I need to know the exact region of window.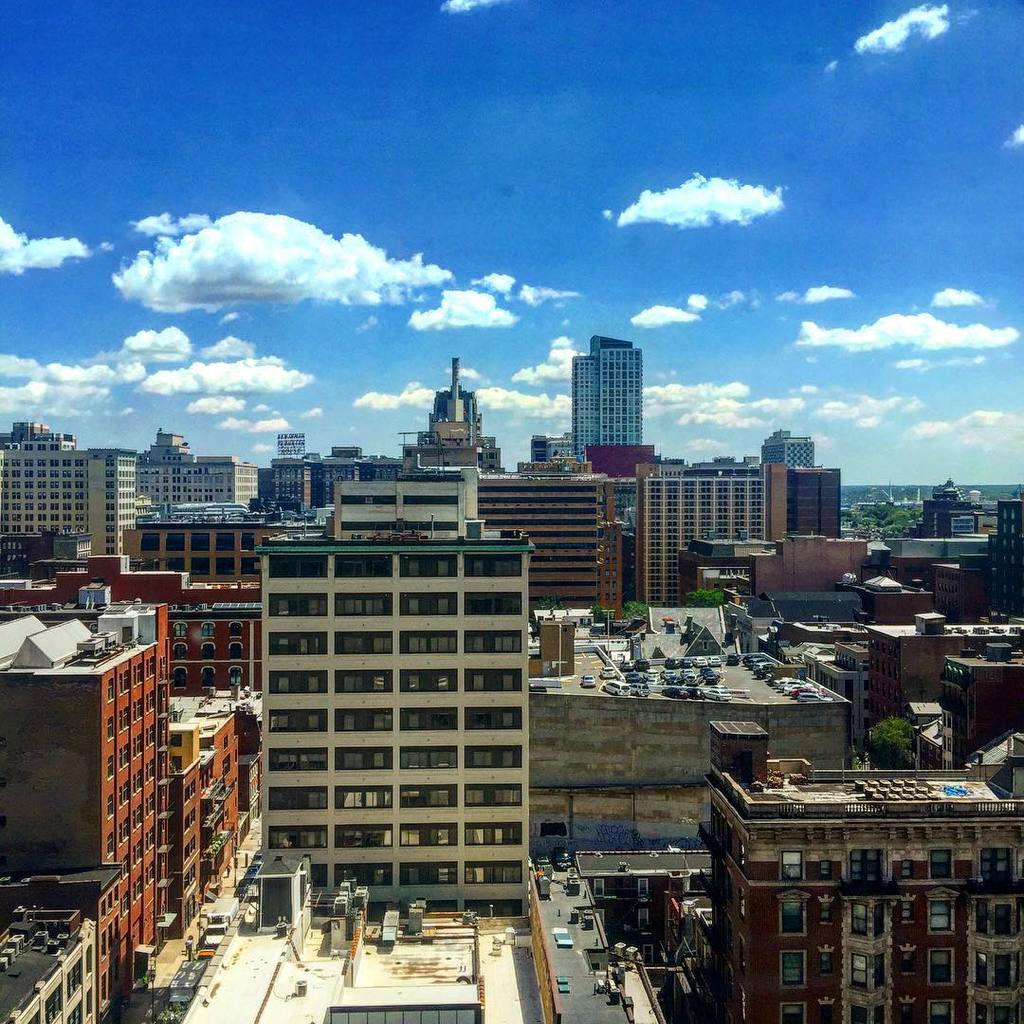
Region: l=931, t=850, r=952, b=879.
